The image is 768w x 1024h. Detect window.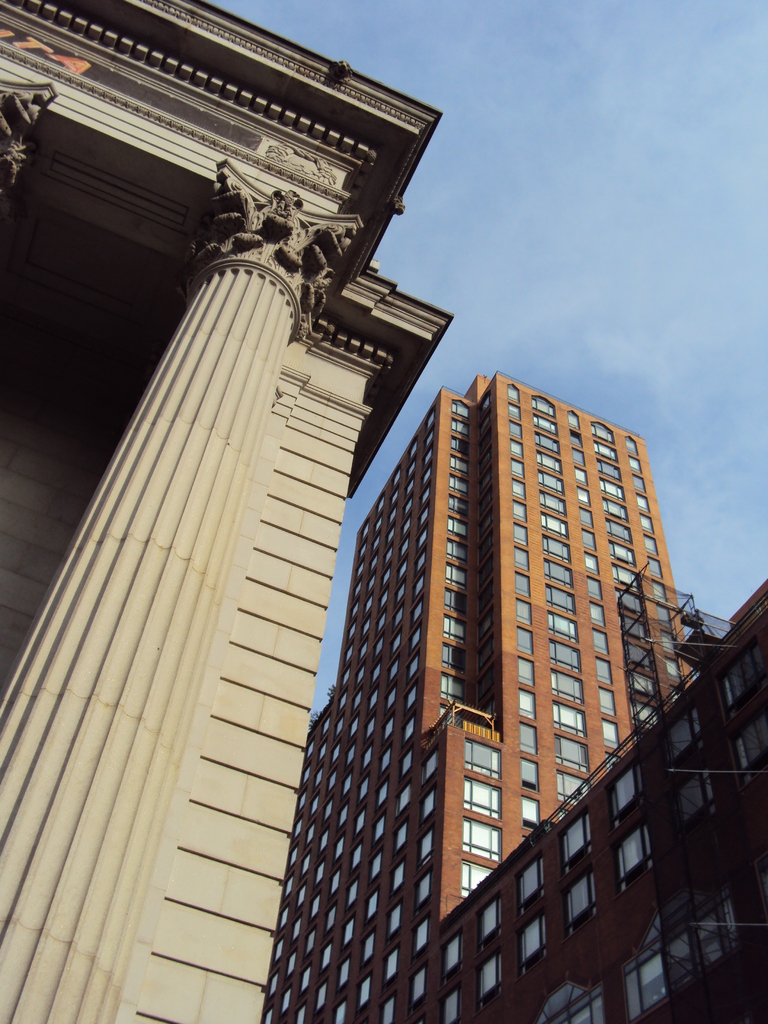
Detection: region(547, 641, 586, 666).
